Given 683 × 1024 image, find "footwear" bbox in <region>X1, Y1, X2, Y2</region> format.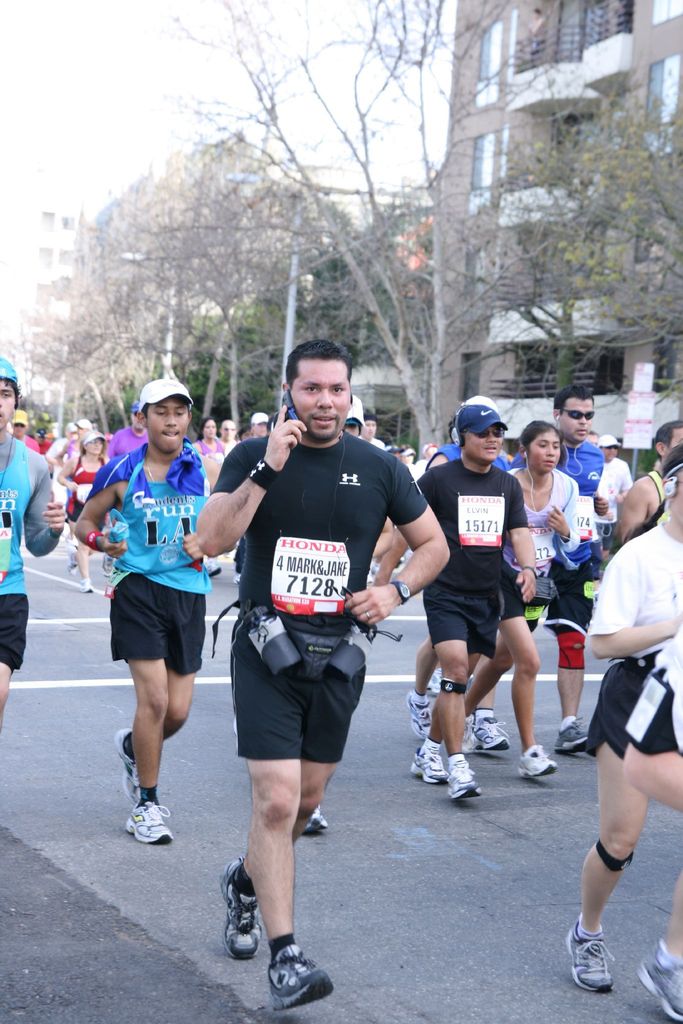
<region>66, 532, 80, 546</region>.
